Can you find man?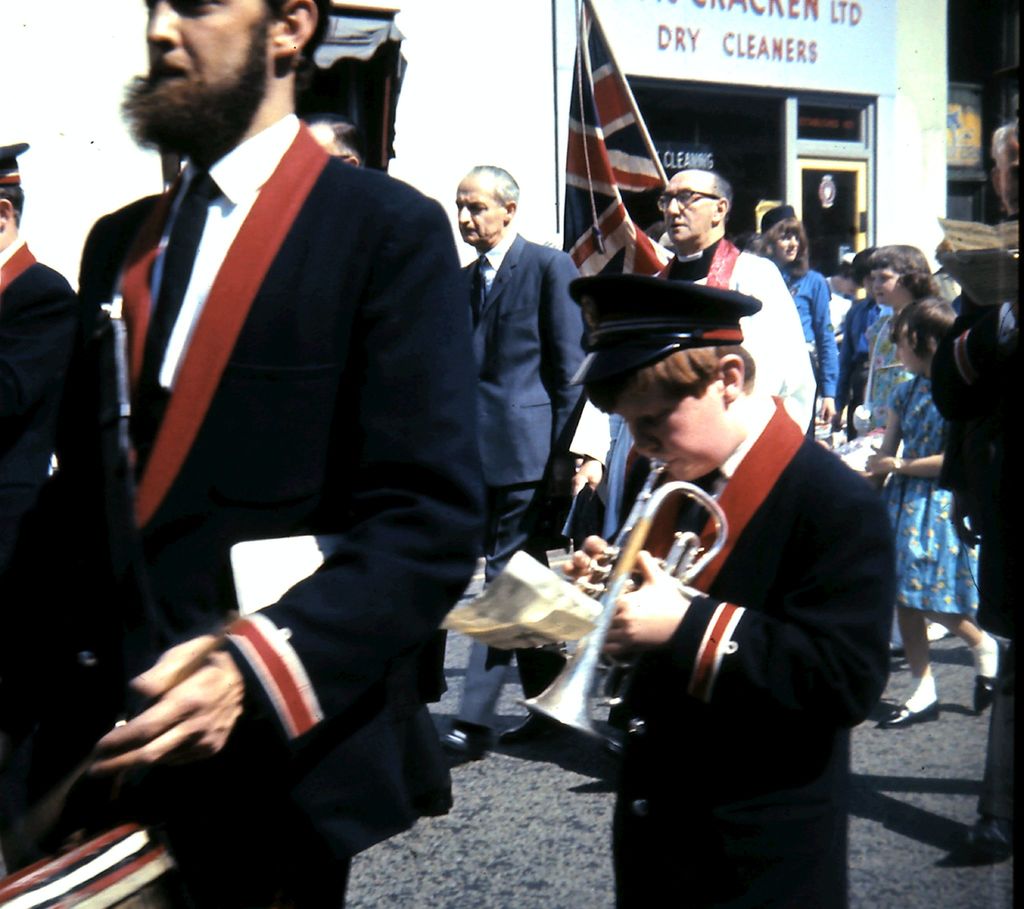
Yes, bounding box: {"x1": 35, "y1": 0, "x2": 525, "y2": 899}.
